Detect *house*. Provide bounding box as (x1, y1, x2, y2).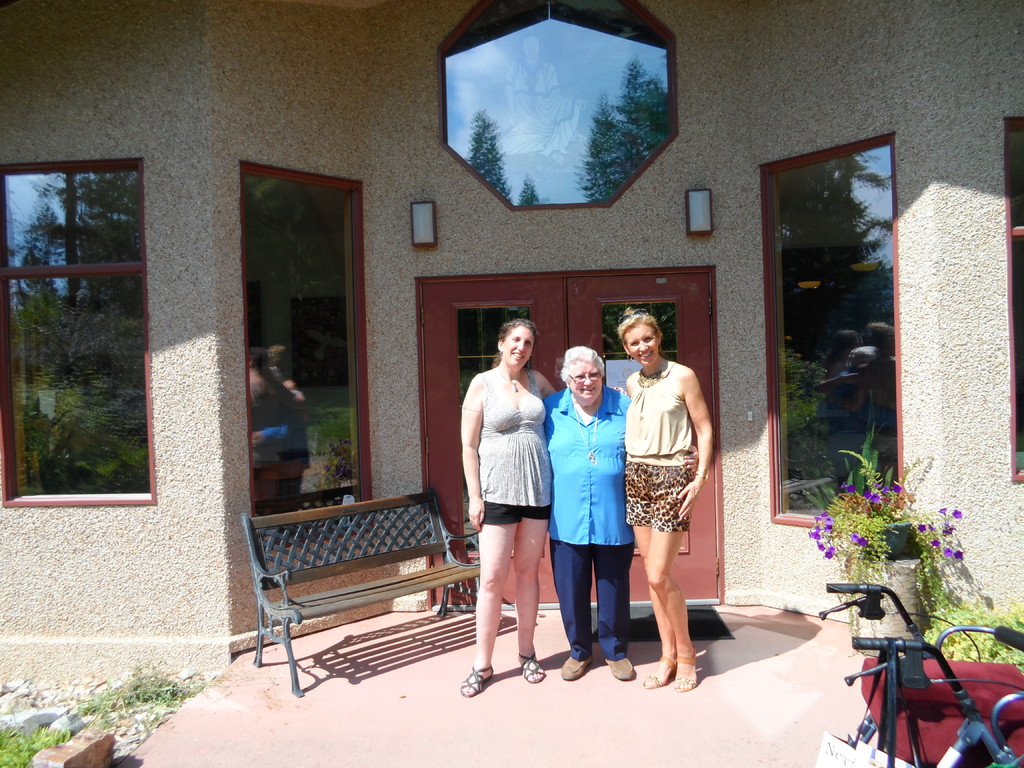
(0, 0, 1023, 767).
